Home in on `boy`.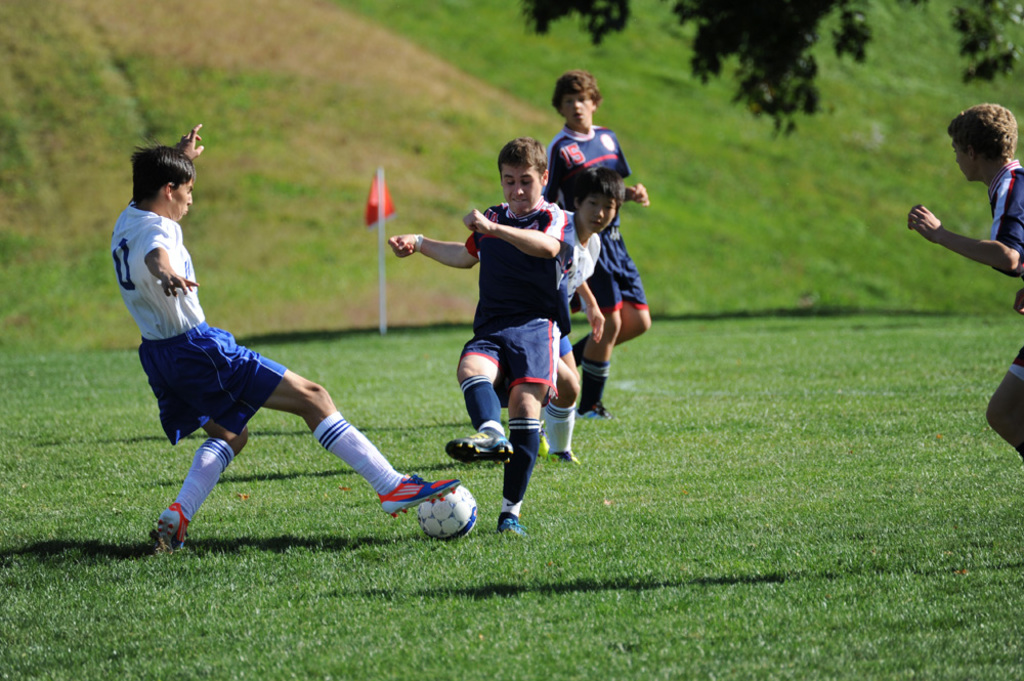
Homed in at box=[908, 100, 1023, 453].
